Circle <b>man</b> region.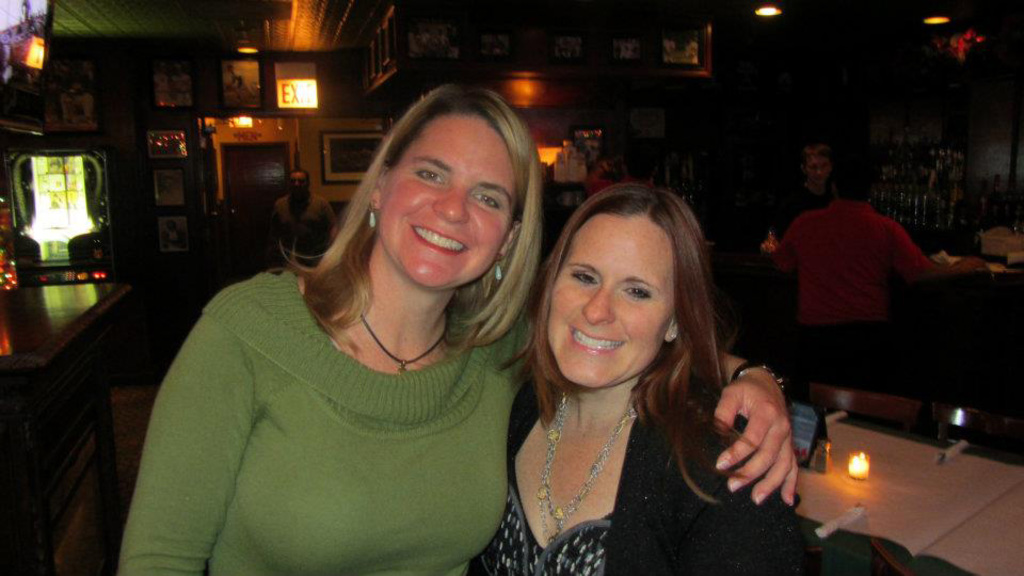
Region: 272 165 335 257.
